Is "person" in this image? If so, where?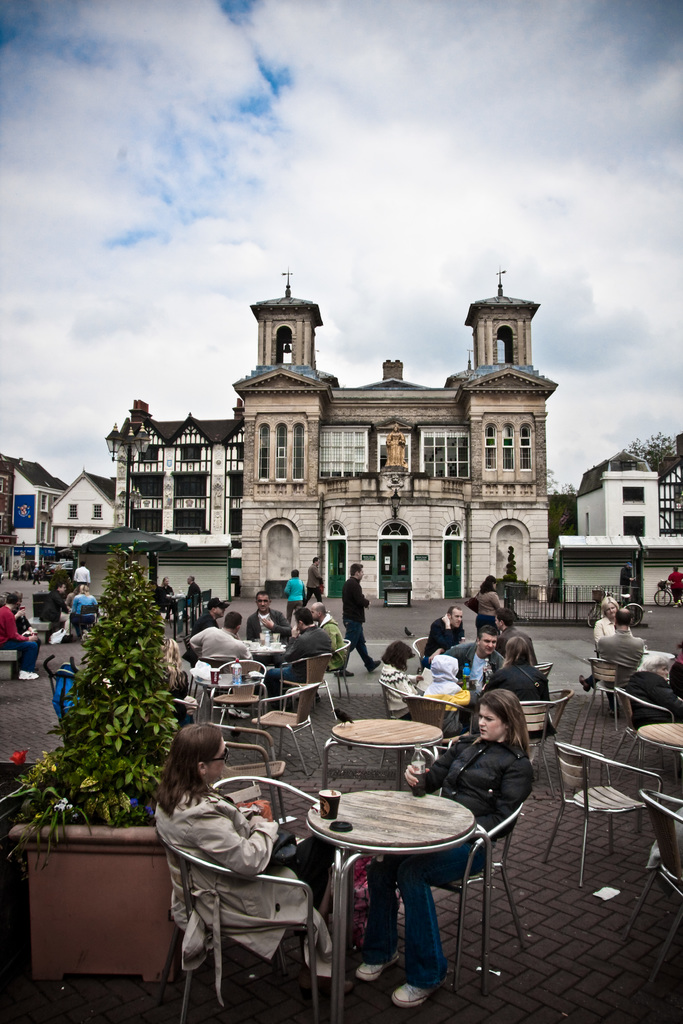
Yes, at bbox=(243, 595, 288, 634).
